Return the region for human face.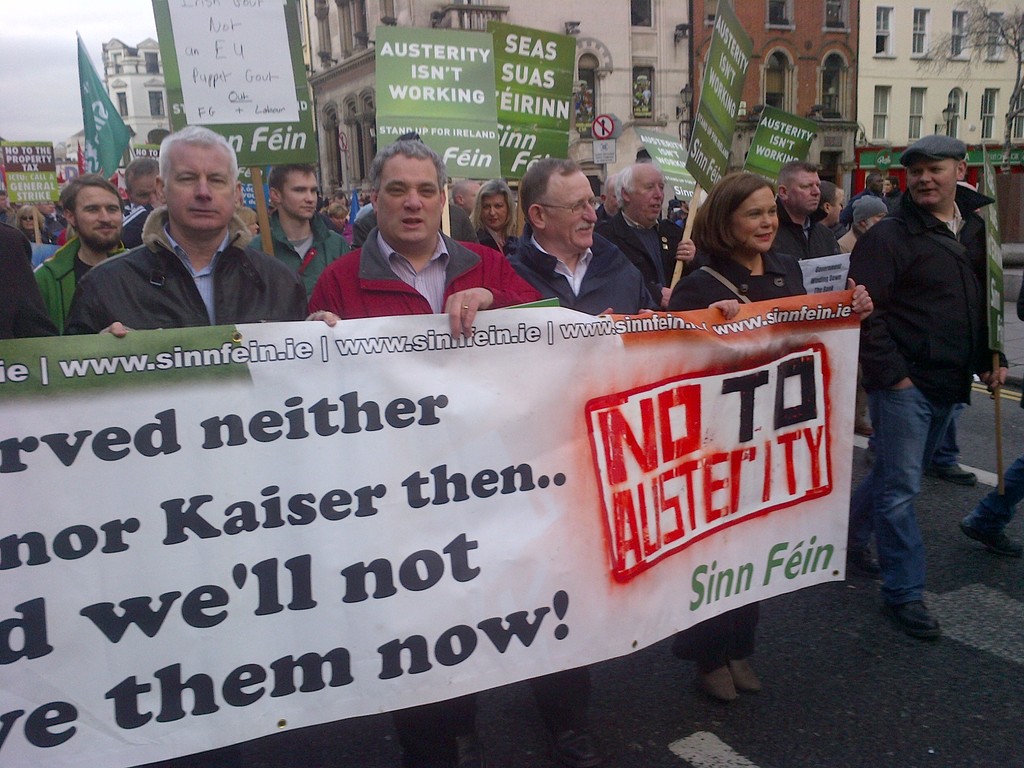
bbox(630, 170, 667, 224).
